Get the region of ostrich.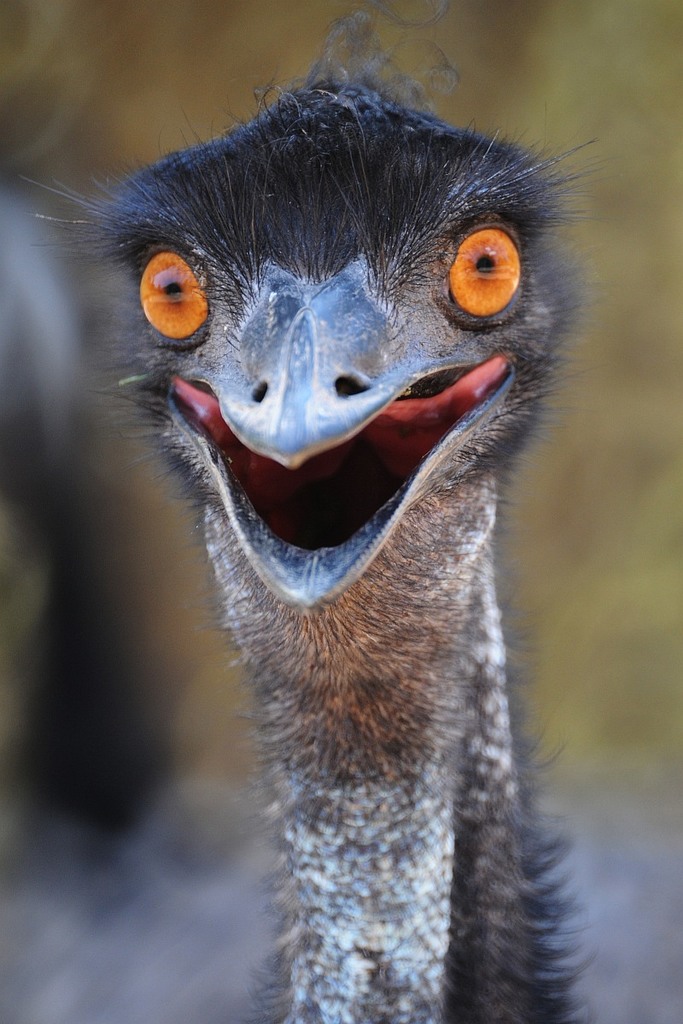
locate(50, 65, 607, 1023).
